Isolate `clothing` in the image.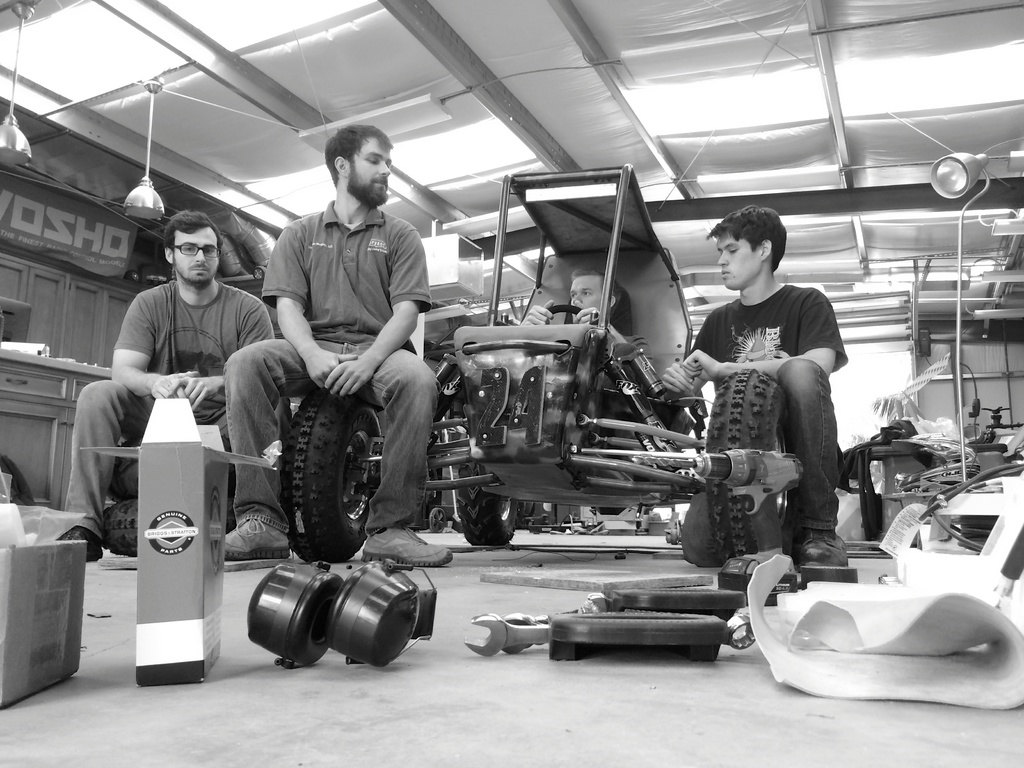
Isolated region: 206 204 427 539.
